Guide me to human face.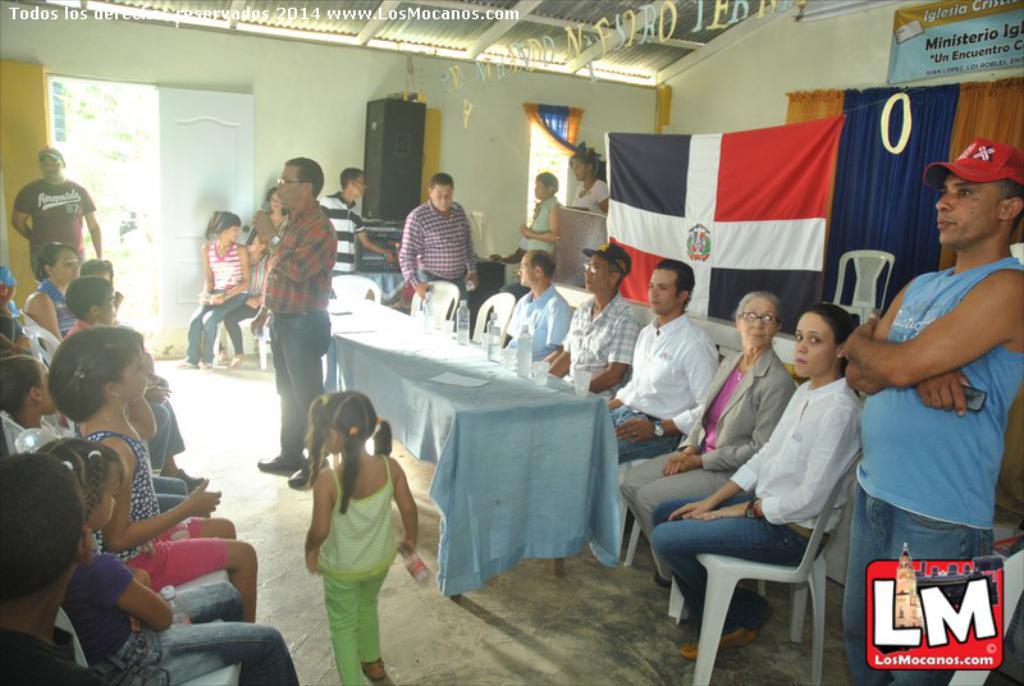
Guidance: 648:269:677:316.
